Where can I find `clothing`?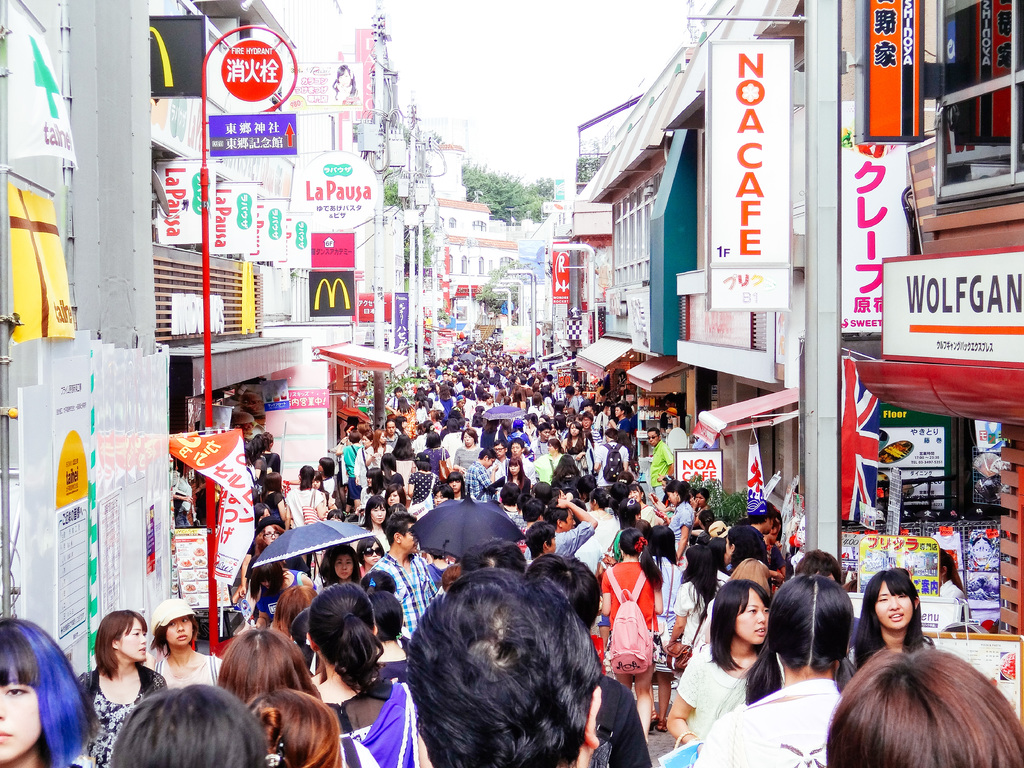
You can find it at {"x1": 431, "y1": 390, "x2": 440, "y2": 407}.
